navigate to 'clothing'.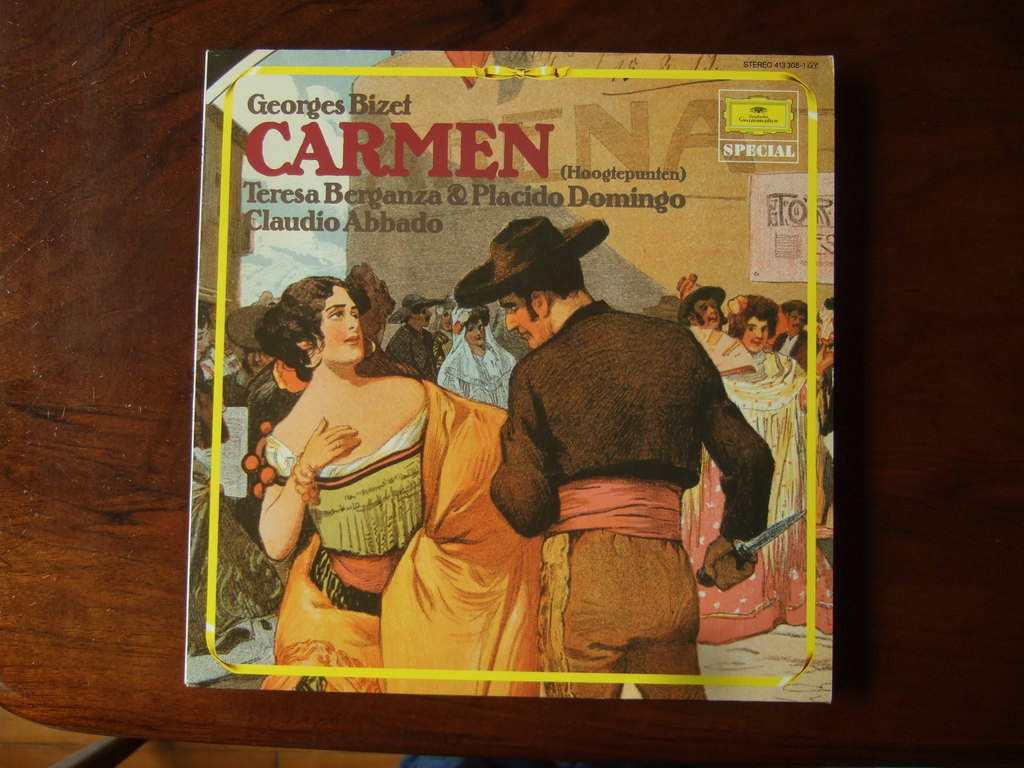
Navigation target: [499, 293, 771, 690].
